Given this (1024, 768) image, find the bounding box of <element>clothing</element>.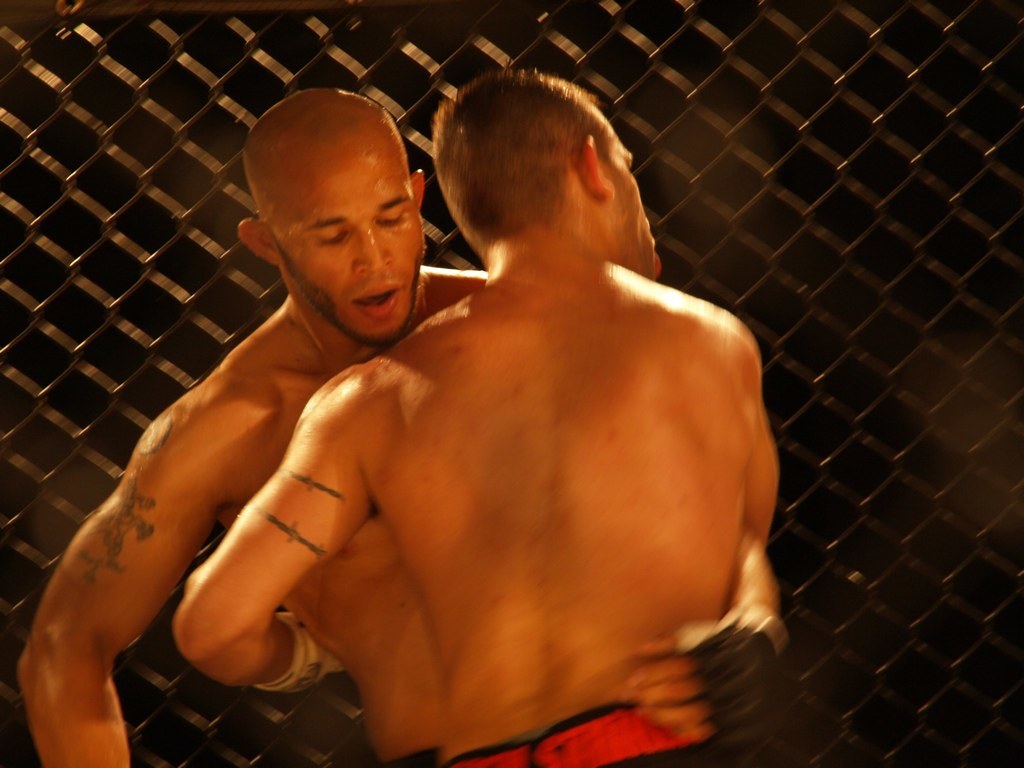
bbox(442, 701, 723, 767).
